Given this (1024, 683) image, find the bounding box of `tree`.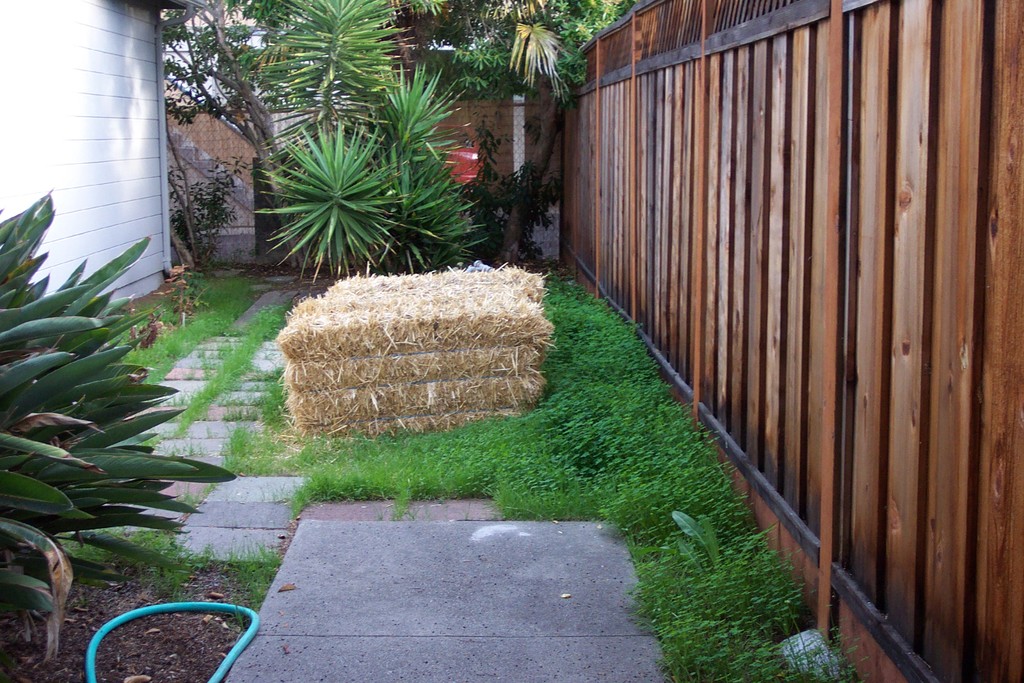
449 0 635 267.
